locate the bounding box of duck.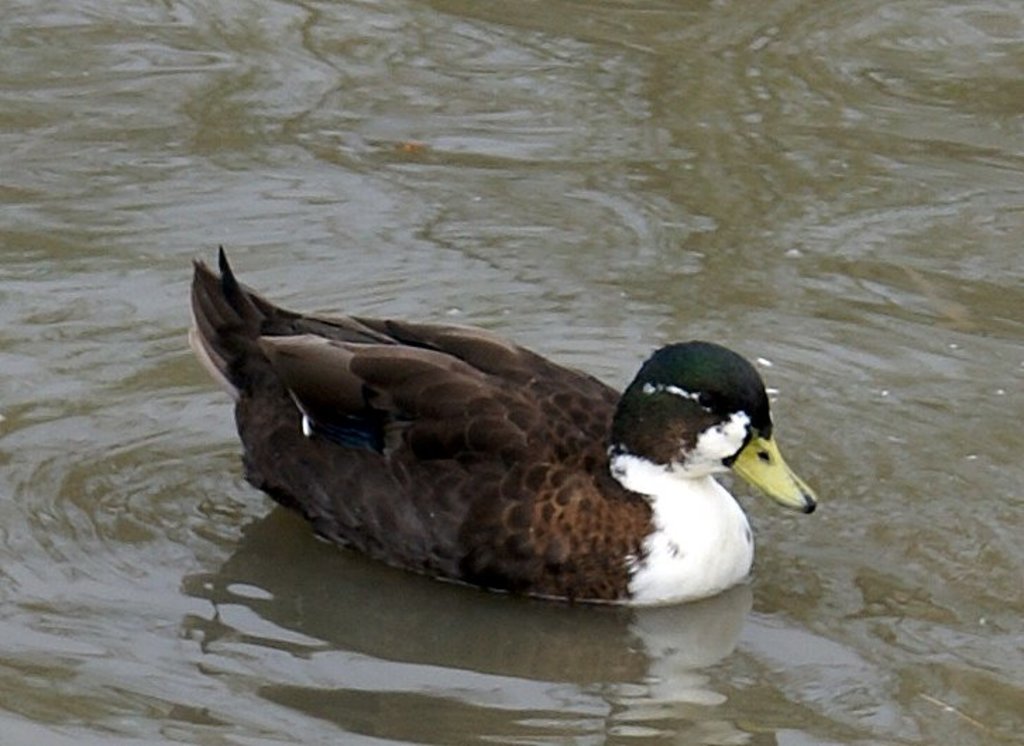
Bounding box: bbox(196, 226, 835, 630).
